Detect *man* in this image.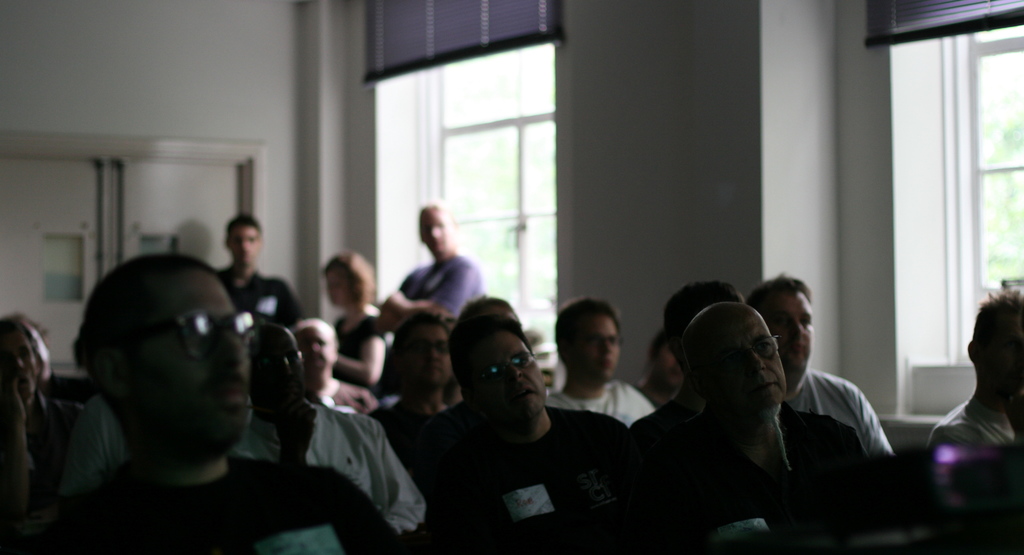
Detection: left=609, top=282, right=893, bottom=548.
